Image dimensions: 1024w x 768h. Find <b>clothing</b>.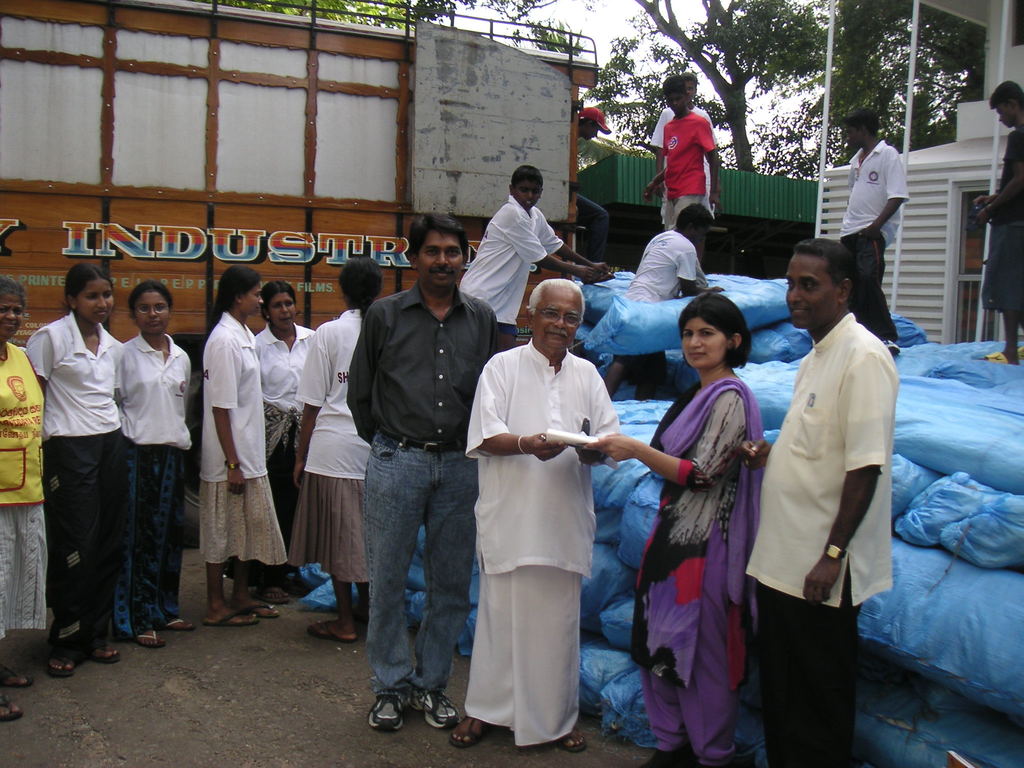
647:104:720:223.
